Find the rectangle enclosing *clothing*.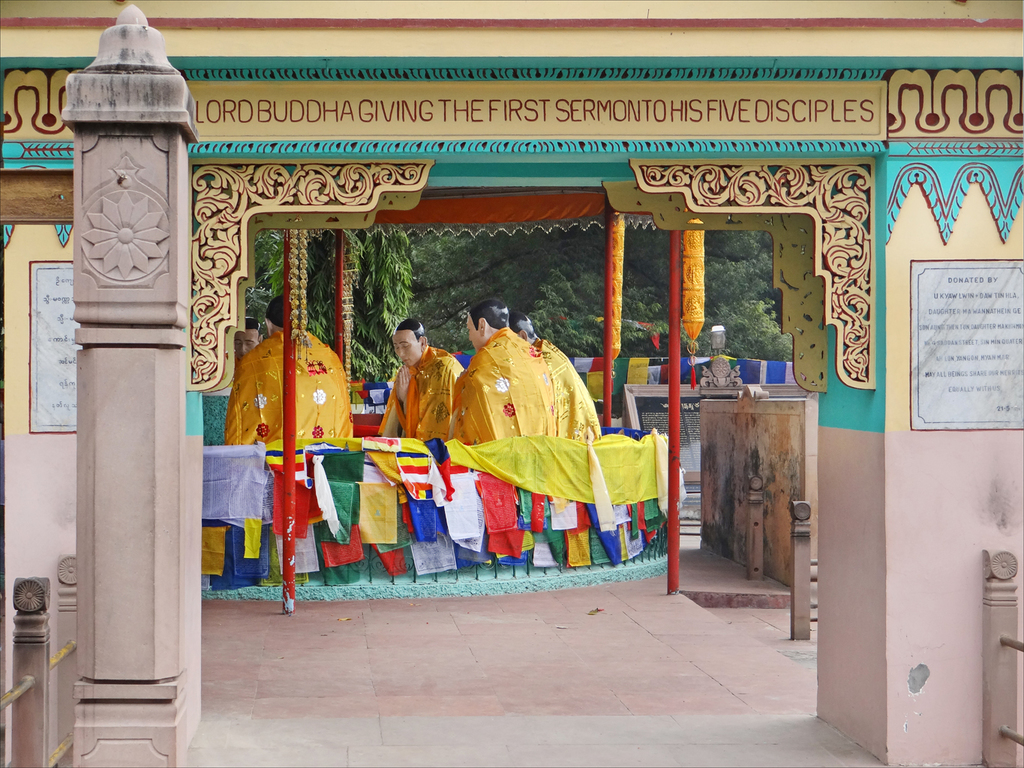
region(460, 329, 552, 455).
